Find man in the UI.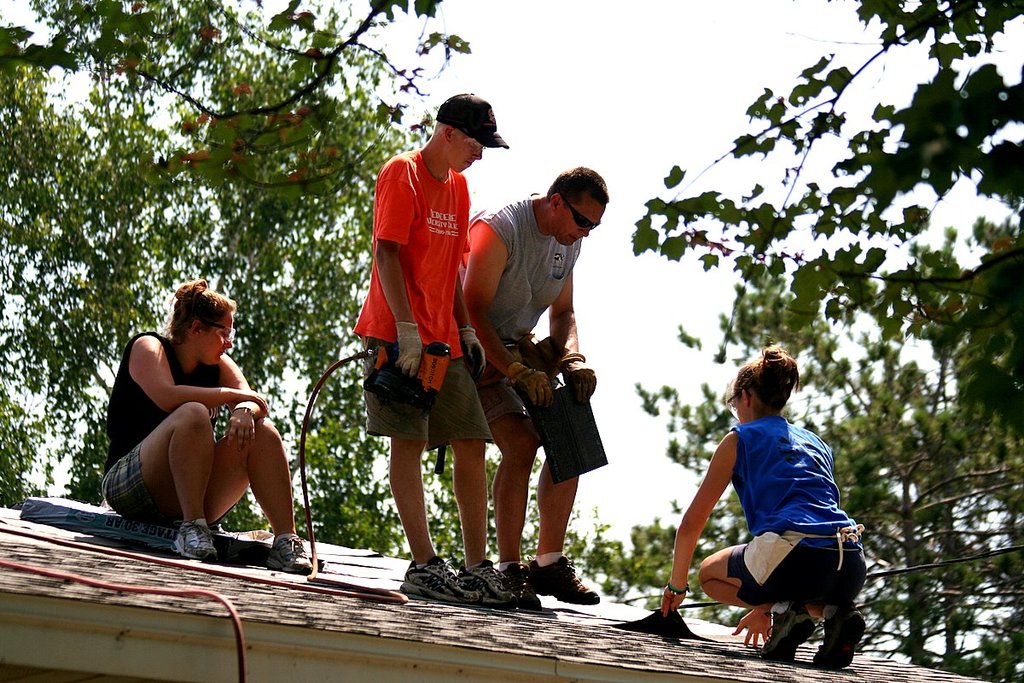
UI element at box=[458, 166, 611, 614].
